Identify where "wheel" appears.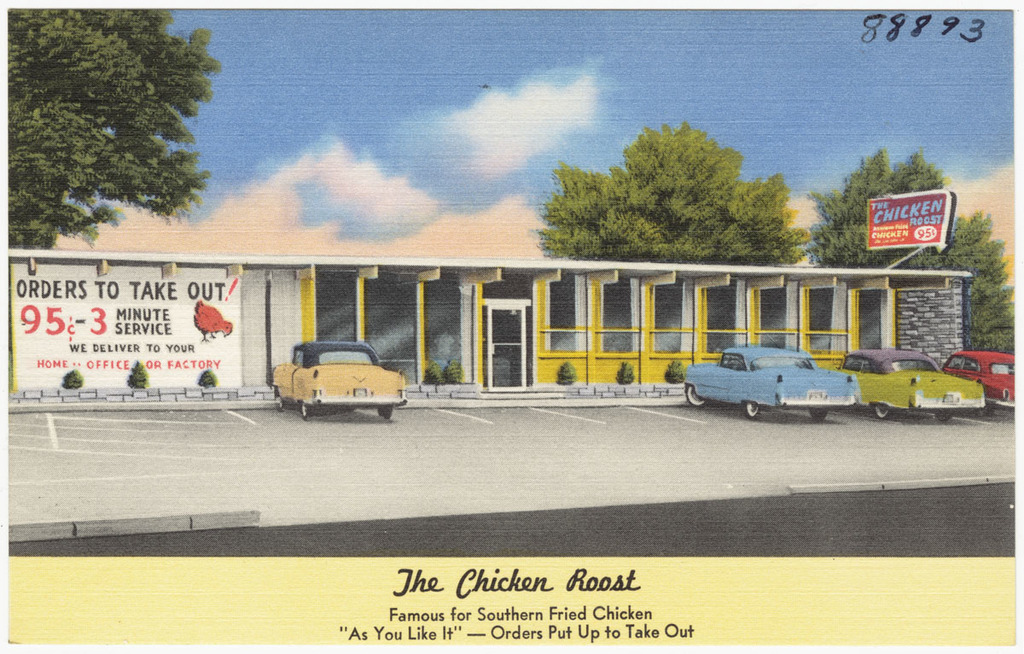
Appears at bbox=[274, 390, 288, 412].
